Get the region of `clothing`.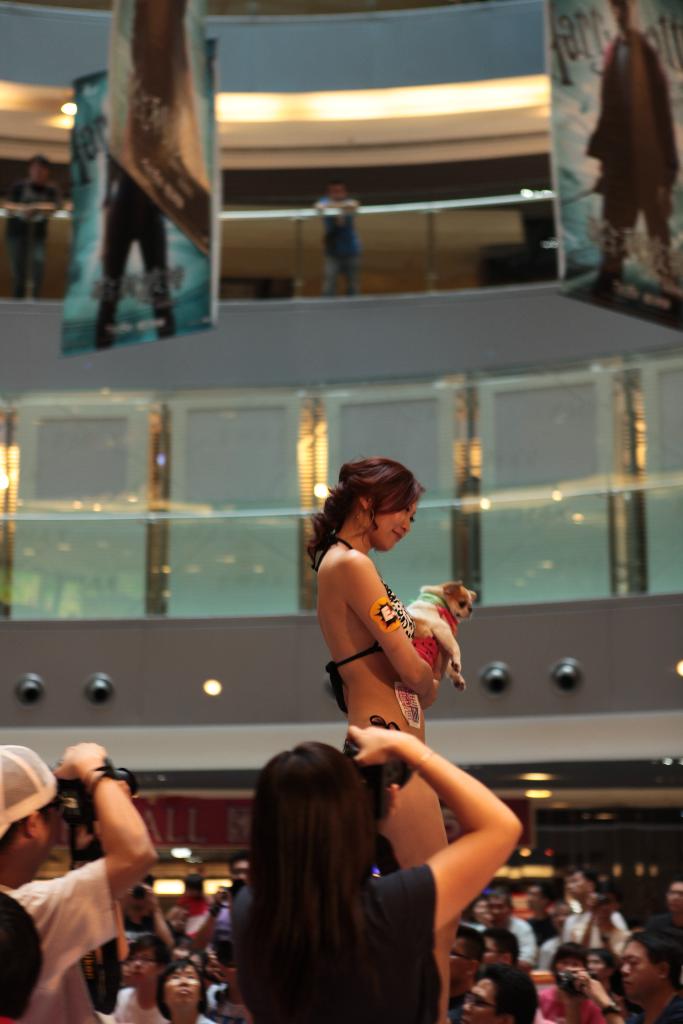
{"left": 233, "top": 861, "right": 436, "bottom": 1023}.
